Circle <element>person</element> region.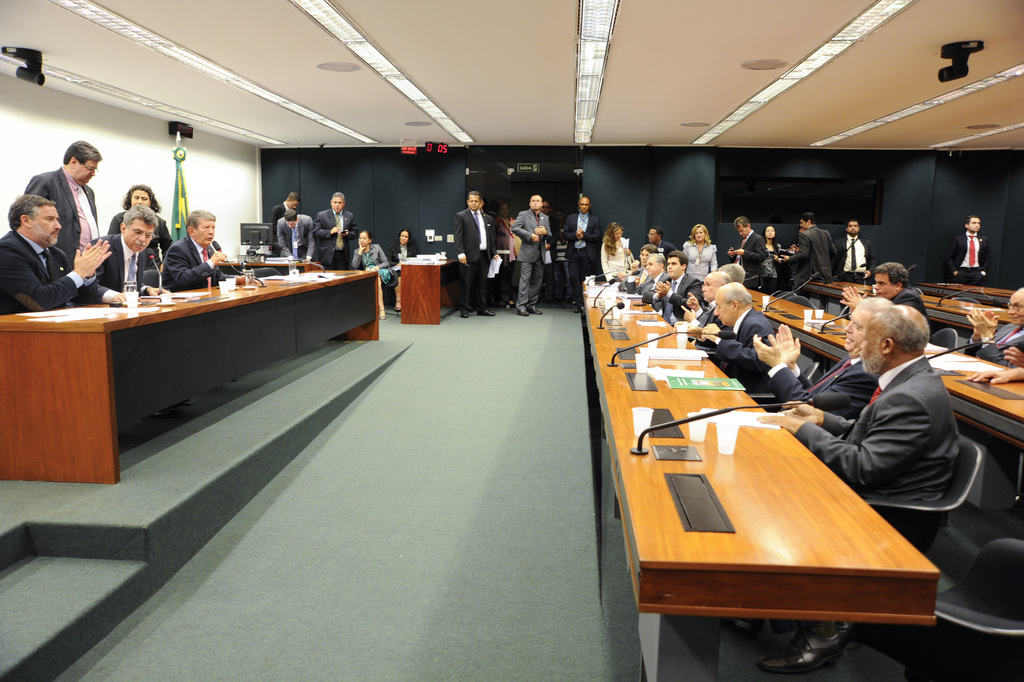
Region: {"left": 452, "top": 198, "right": 494, "bottom": 320}.
